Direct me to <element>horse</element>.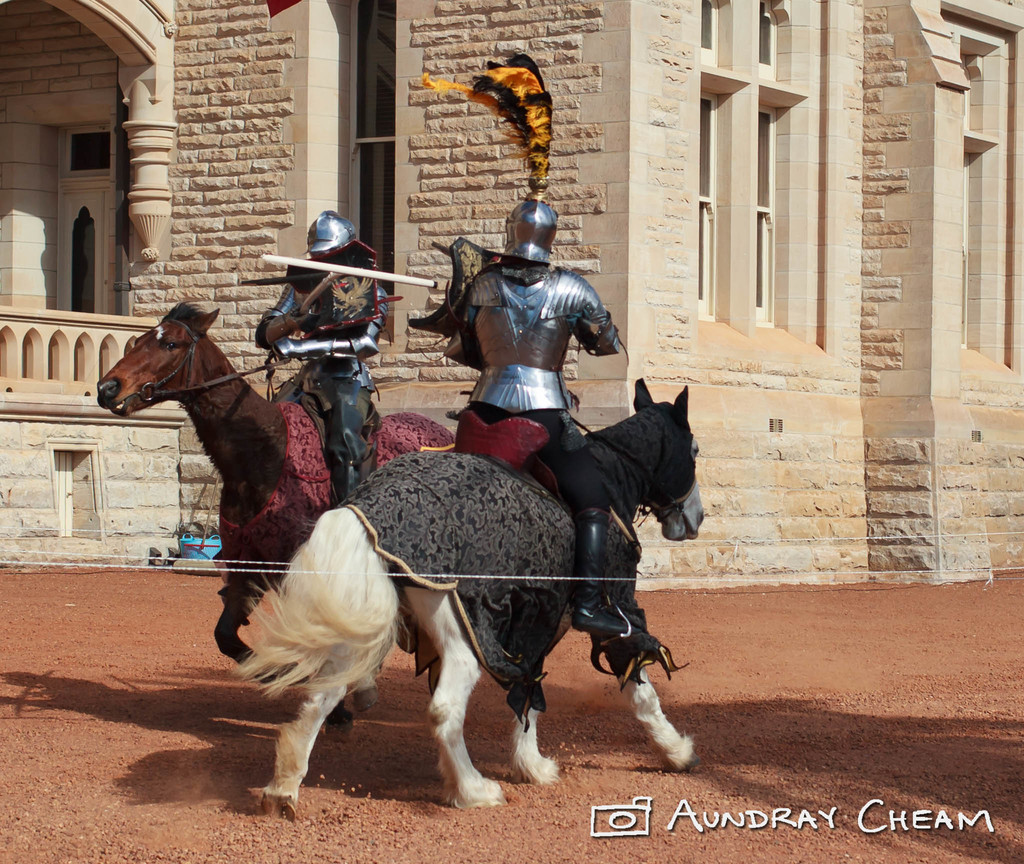
Direction: bbox=(228, 374, 707, 812).
